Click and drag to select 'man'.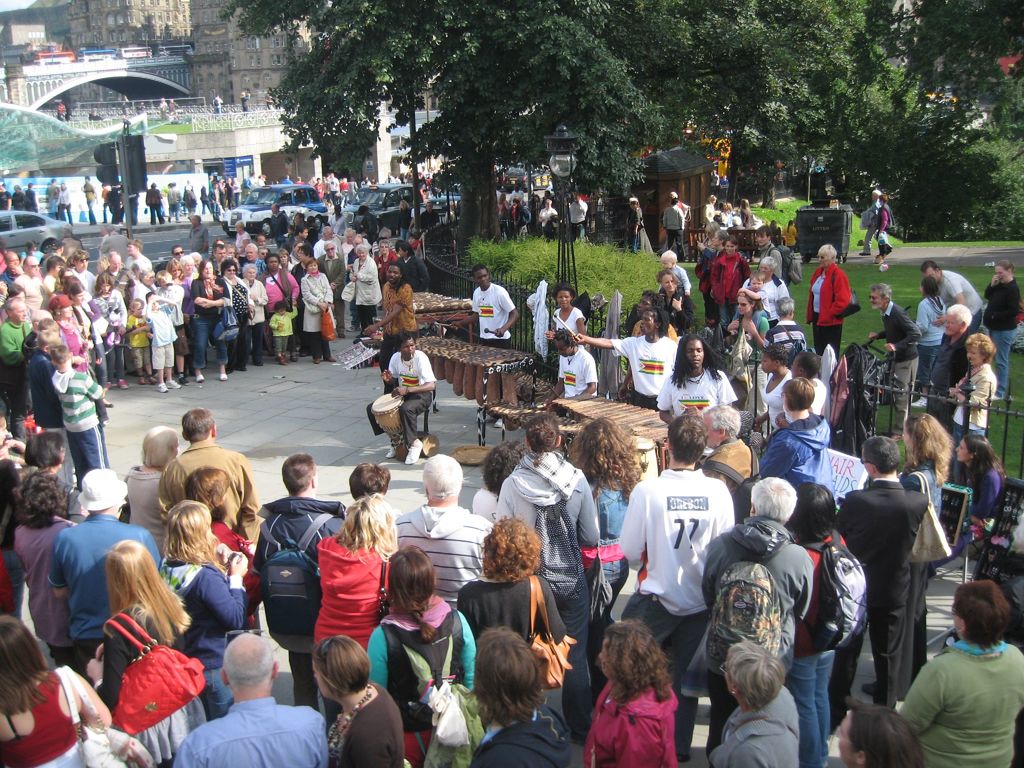
Selection: <box>314,221,336,257</box>.
